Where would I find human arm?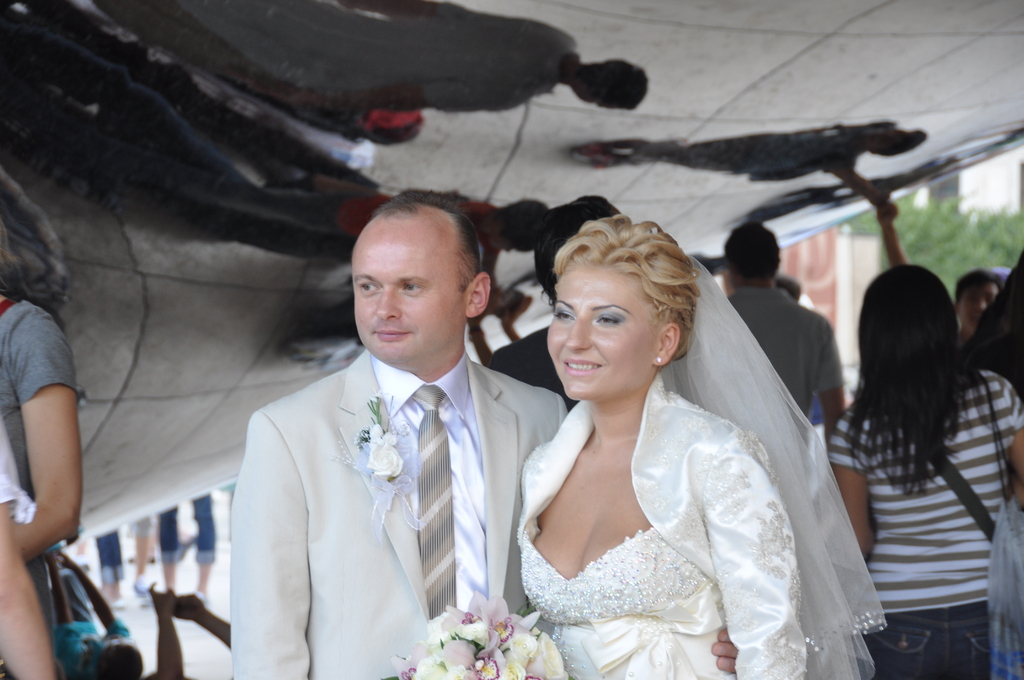
At box(164, 585, 225, 645).
